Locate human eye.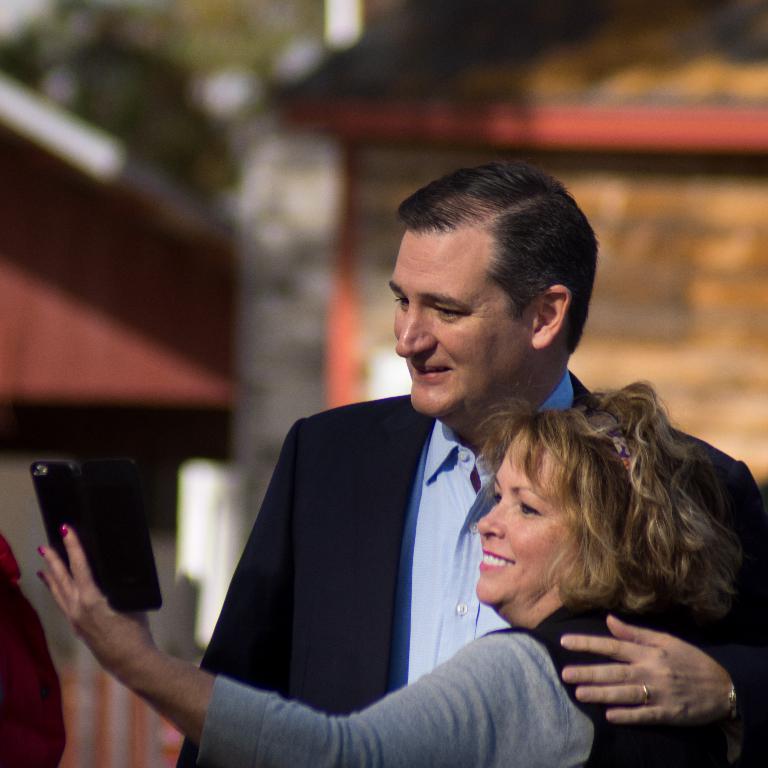
Bounding box: box(519, 498, 540, 515).
